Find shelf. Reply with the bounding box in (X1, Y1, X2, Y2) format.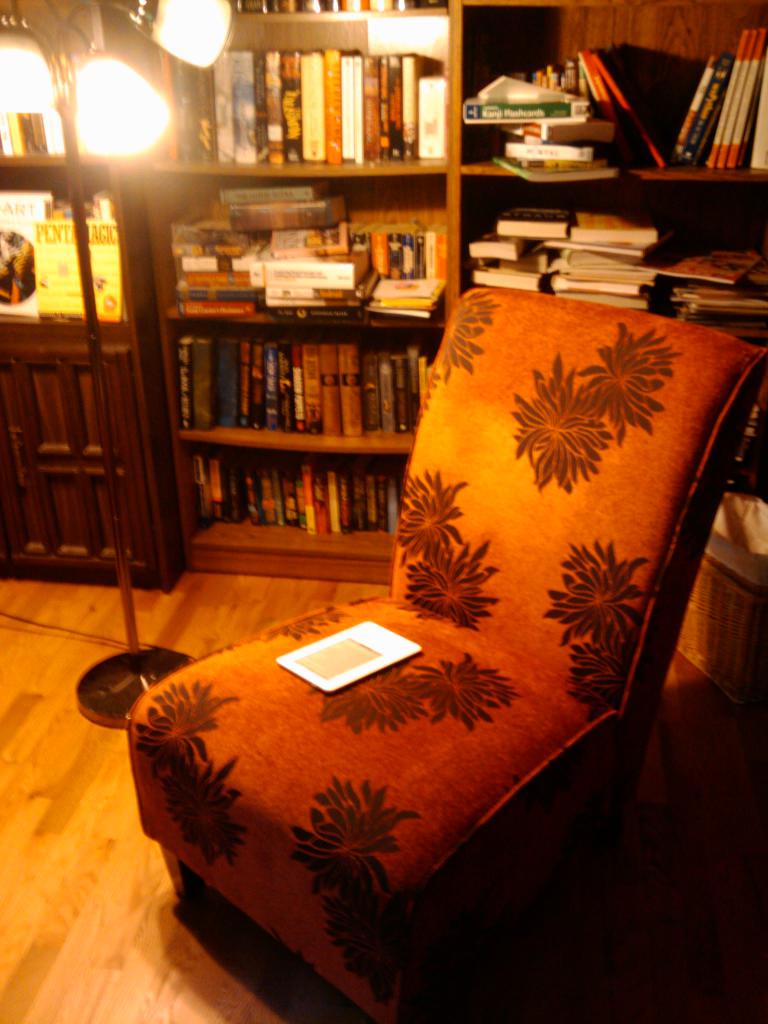
(130, 0, 767, 580).
